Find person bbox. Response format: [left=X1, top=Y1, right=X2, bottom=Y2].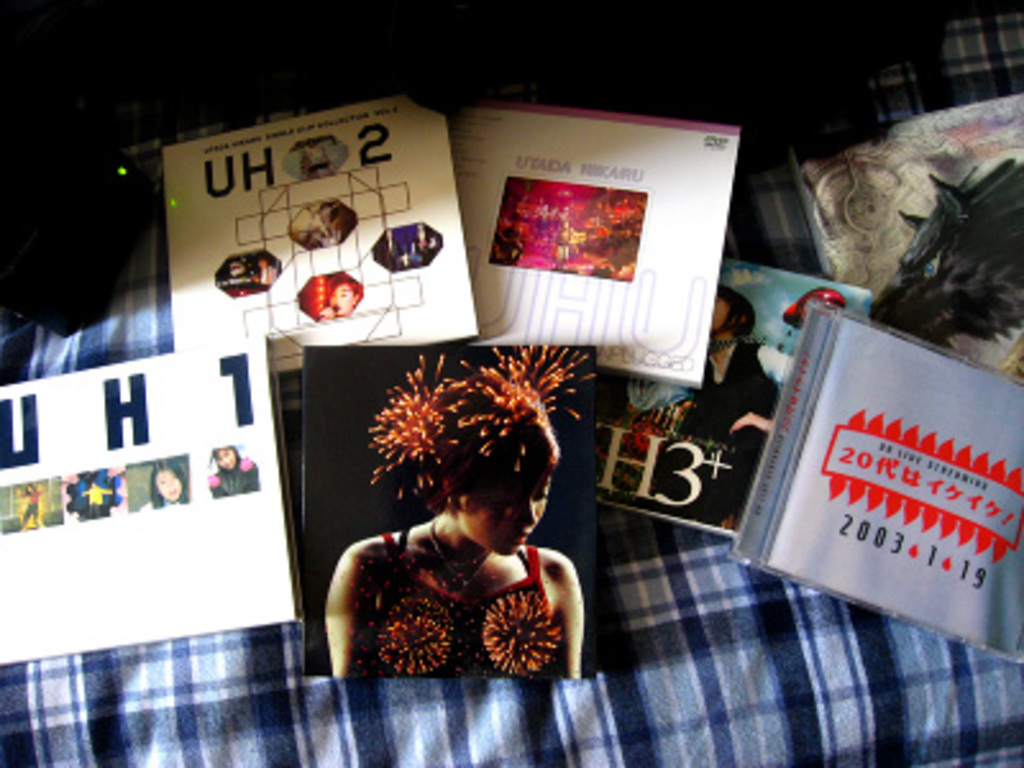
[left=84, top=481, right=115, bottom=517].
